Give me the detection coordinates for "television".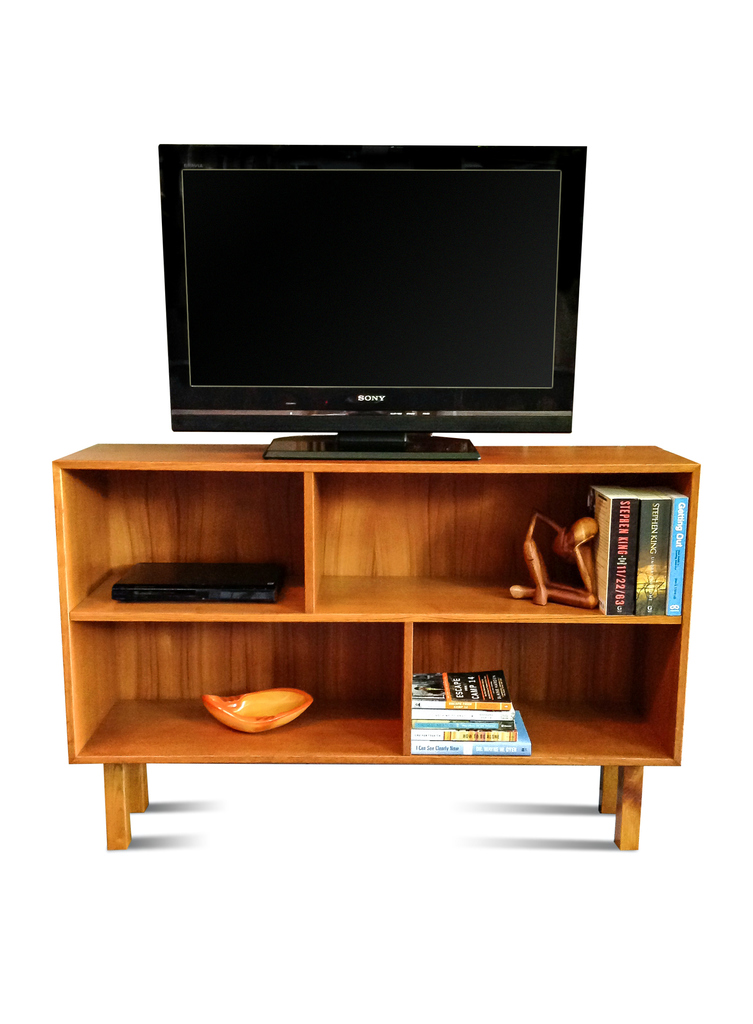
159, 141, 582, 458.
